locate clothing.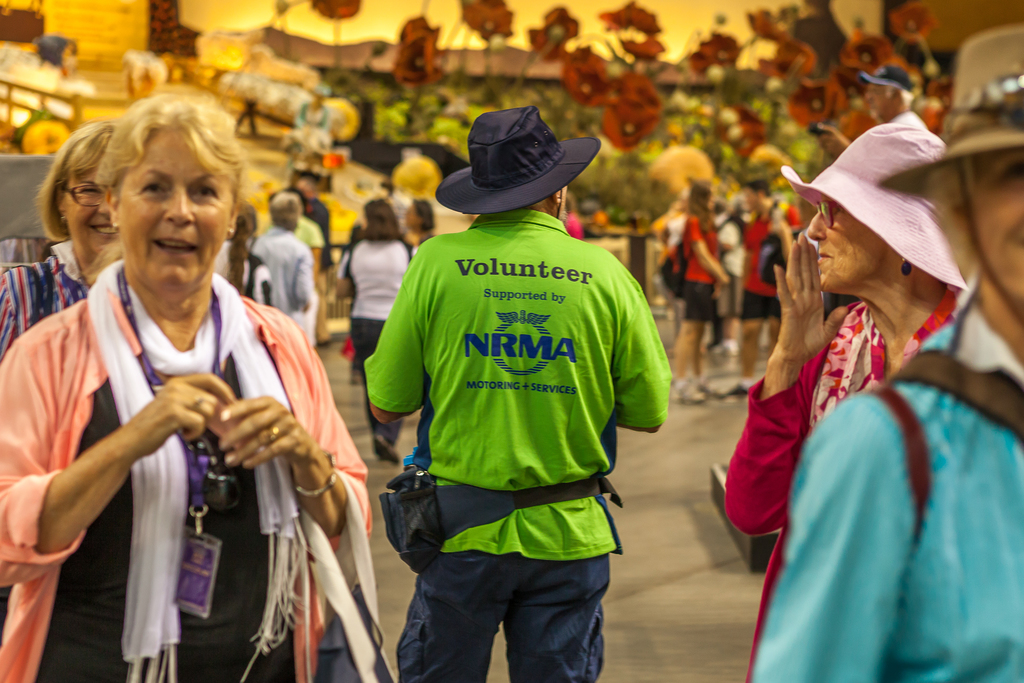
Bounding box: Rect(0, 262, 369, 682).
